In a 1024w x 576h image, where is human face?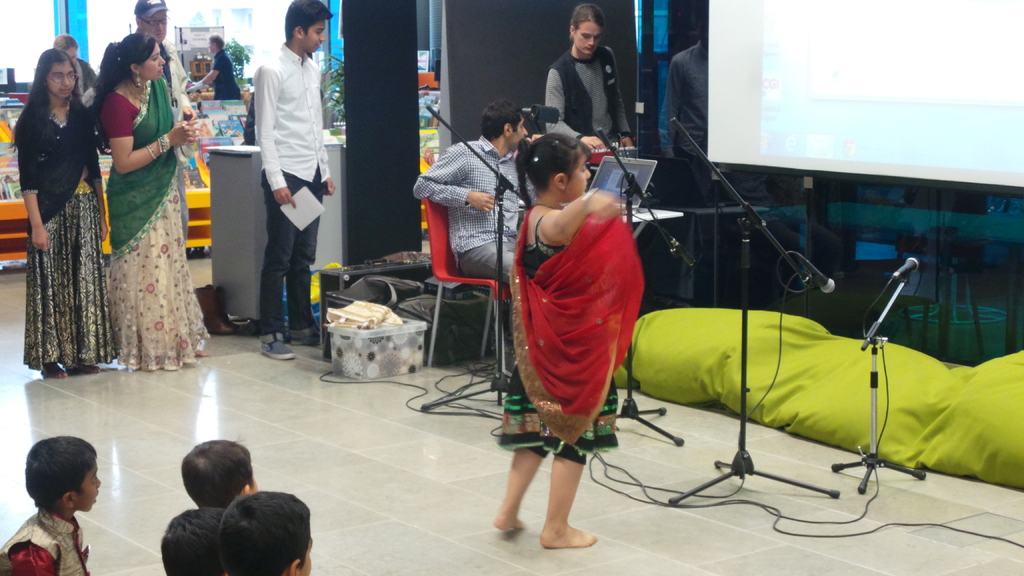
l=144, t=41, r=165, b=78.
